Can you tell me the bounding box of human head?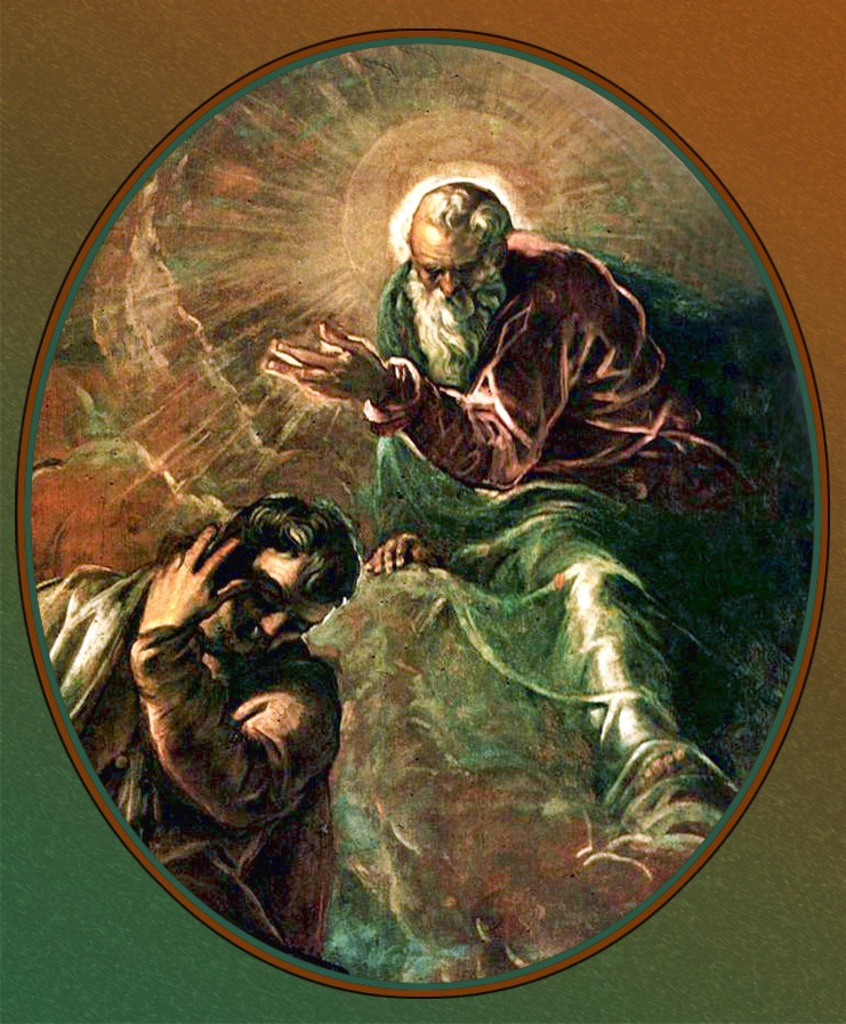
[left=401, top=182, right=518, bottom=319].
